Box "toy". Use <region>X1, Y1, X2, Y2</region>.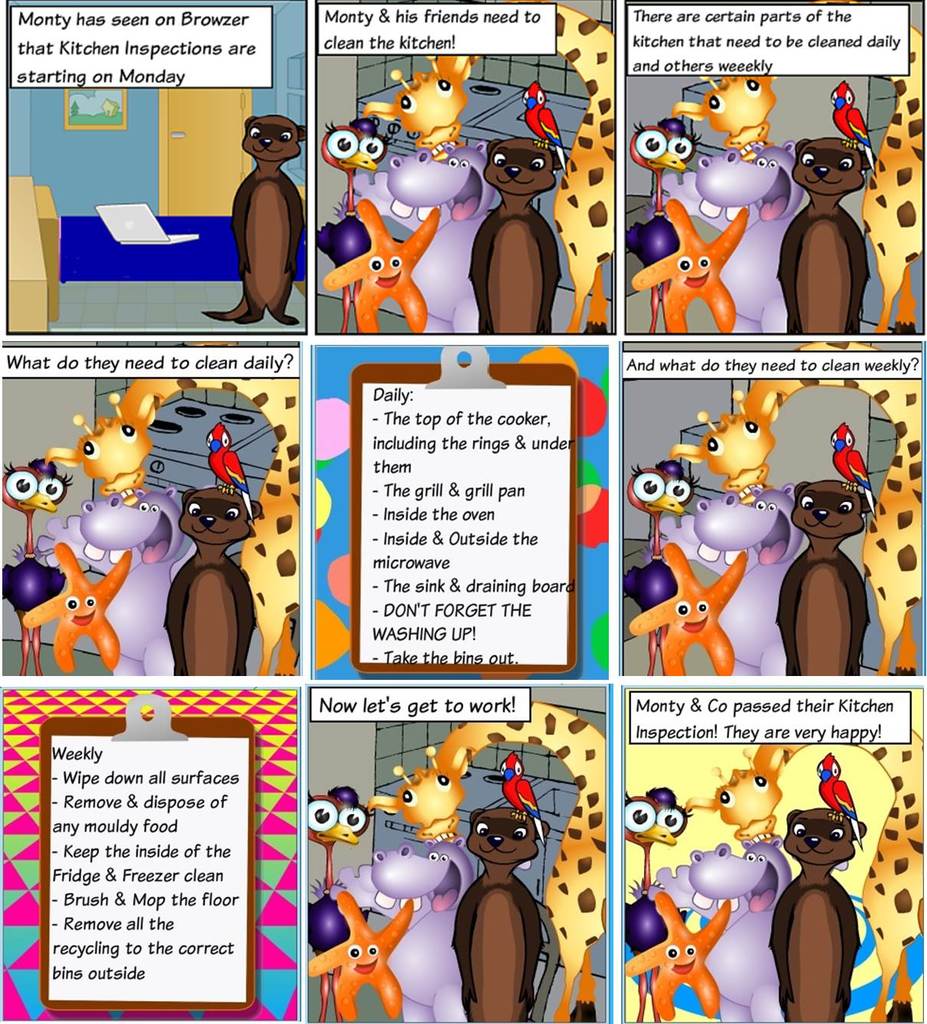
<region>159, 487, 248, 674</region>.
